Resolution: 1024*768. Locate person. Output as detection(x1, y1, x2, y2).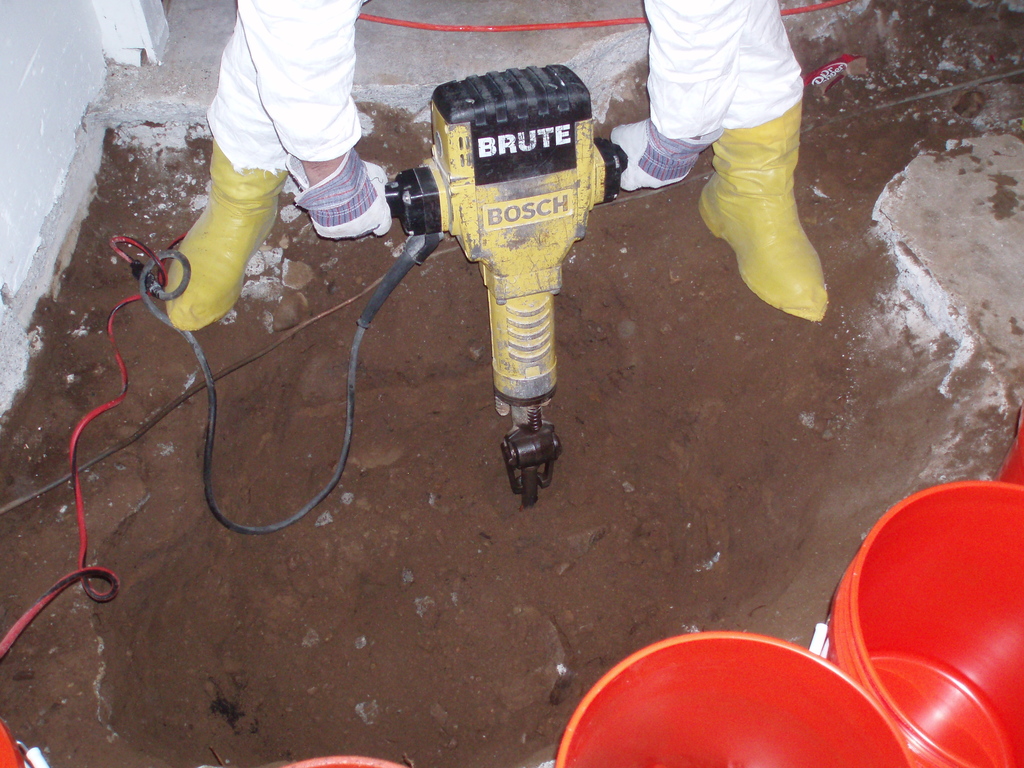
detection(162, 0, 826, 349).
